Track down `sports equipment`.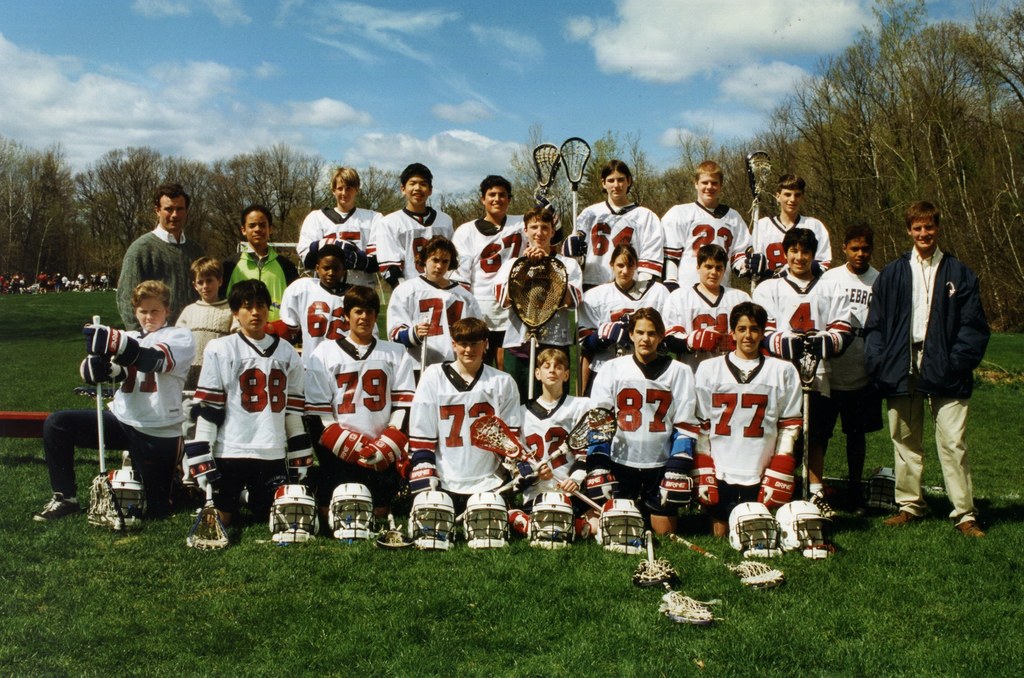
Tracked to bbox(724, 500, 781, 560).
